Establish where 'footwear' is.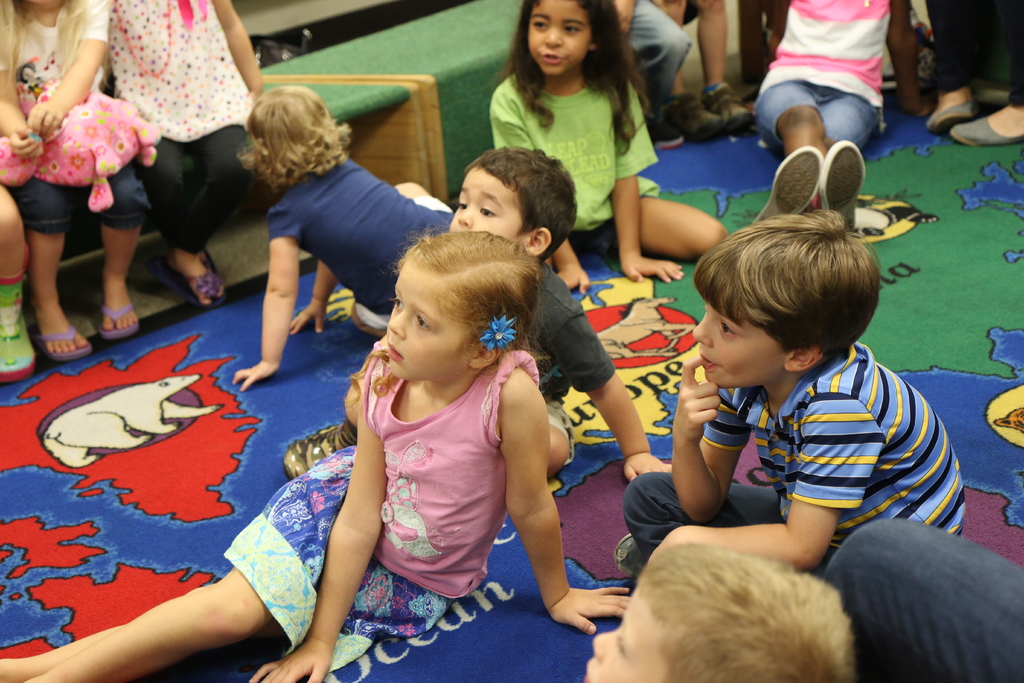
Established at Rect(99, 302, 138, 337).
